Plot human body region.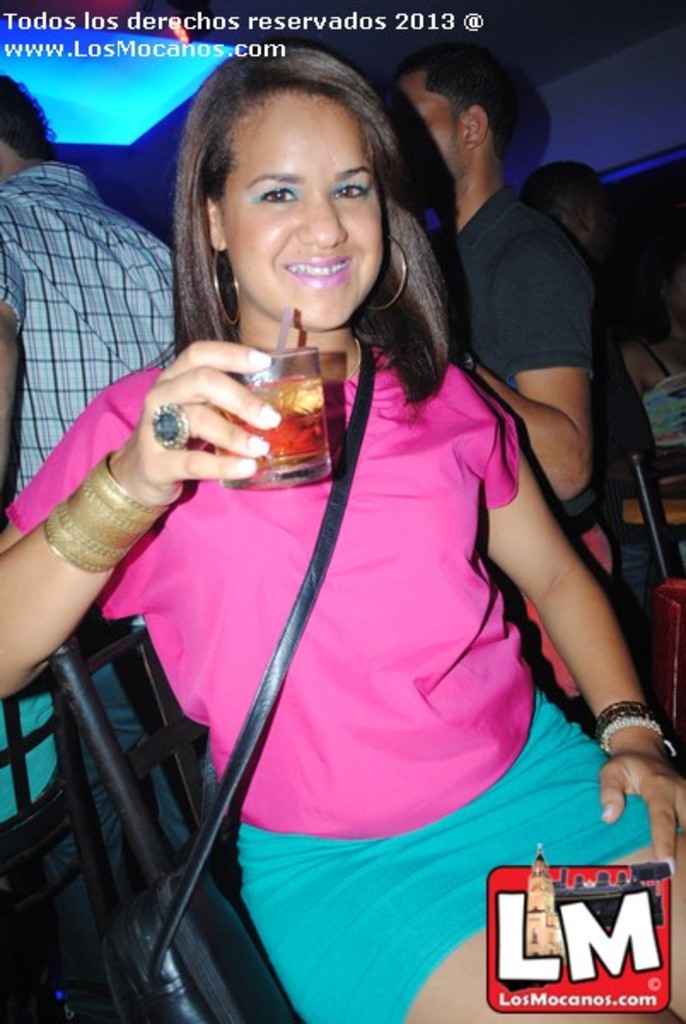
Plotted at x1=374, y1=41, x2=638, y2=609.
